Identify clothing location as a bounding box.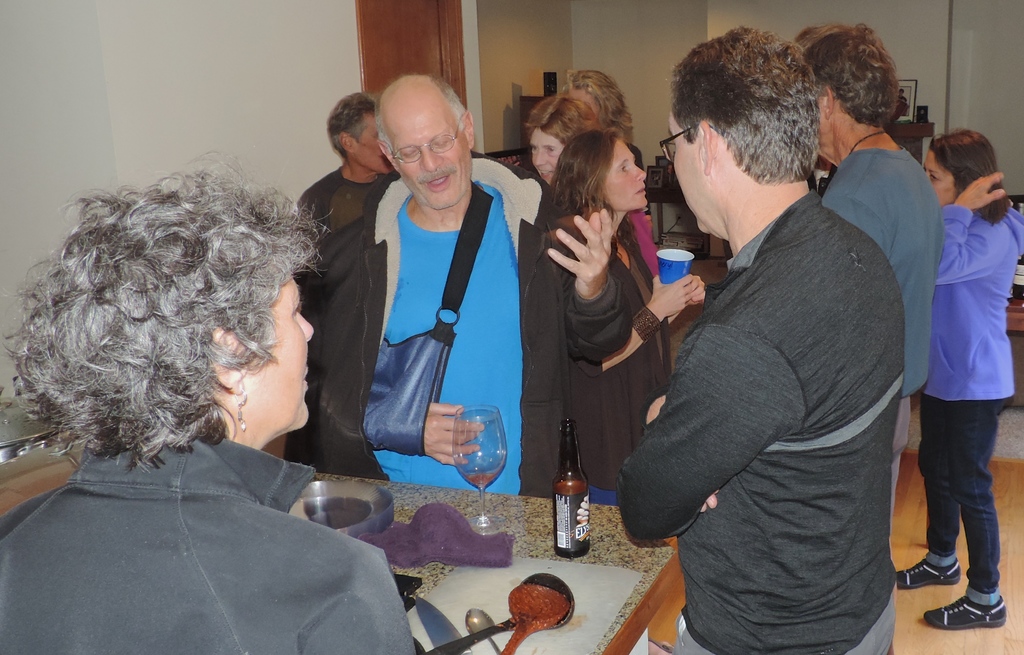
931,200,1023,587.
